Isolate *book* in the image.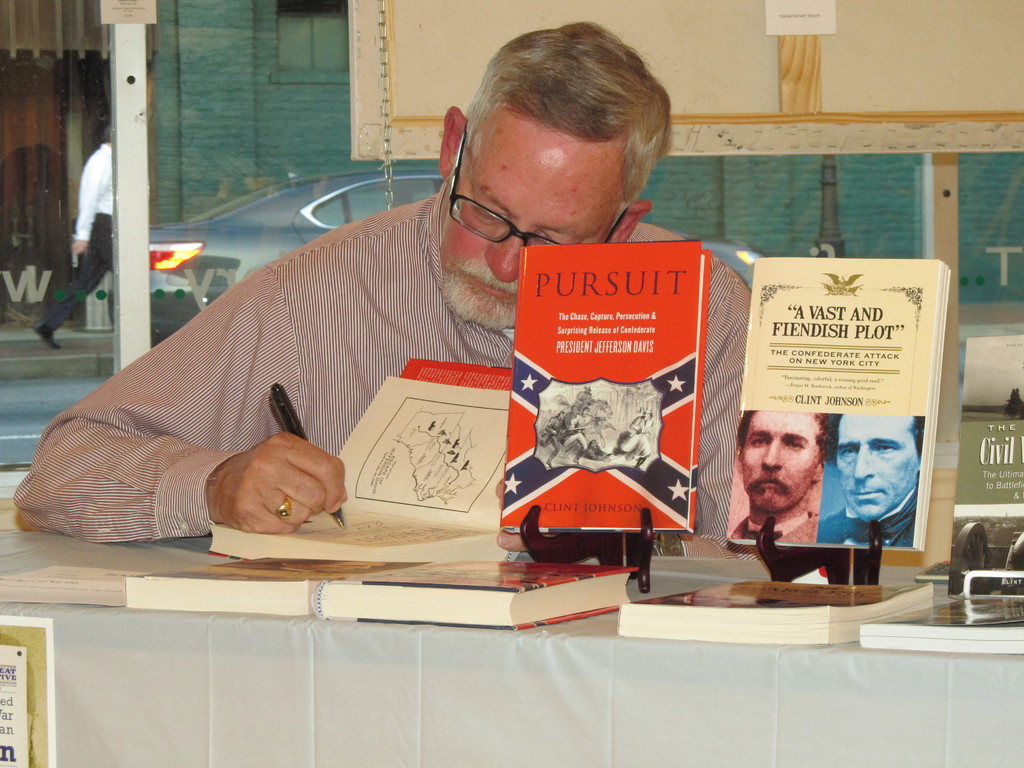
Isolated region: bbox(122, 545, 398, 623).
